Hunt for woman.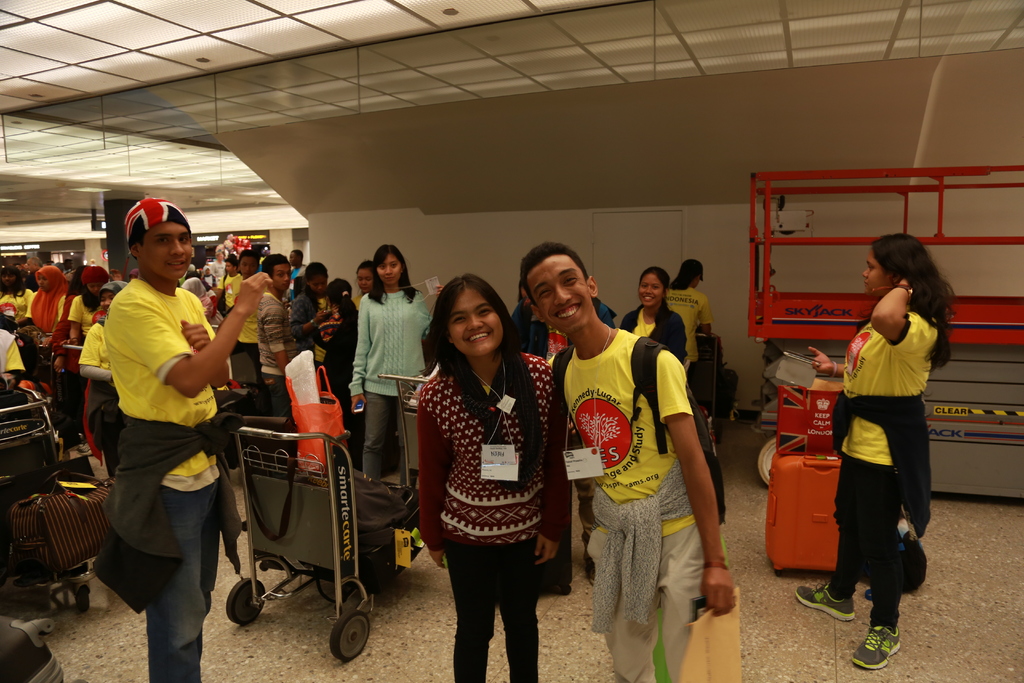
Hunted down at box=[25, 271, 67, 334].
